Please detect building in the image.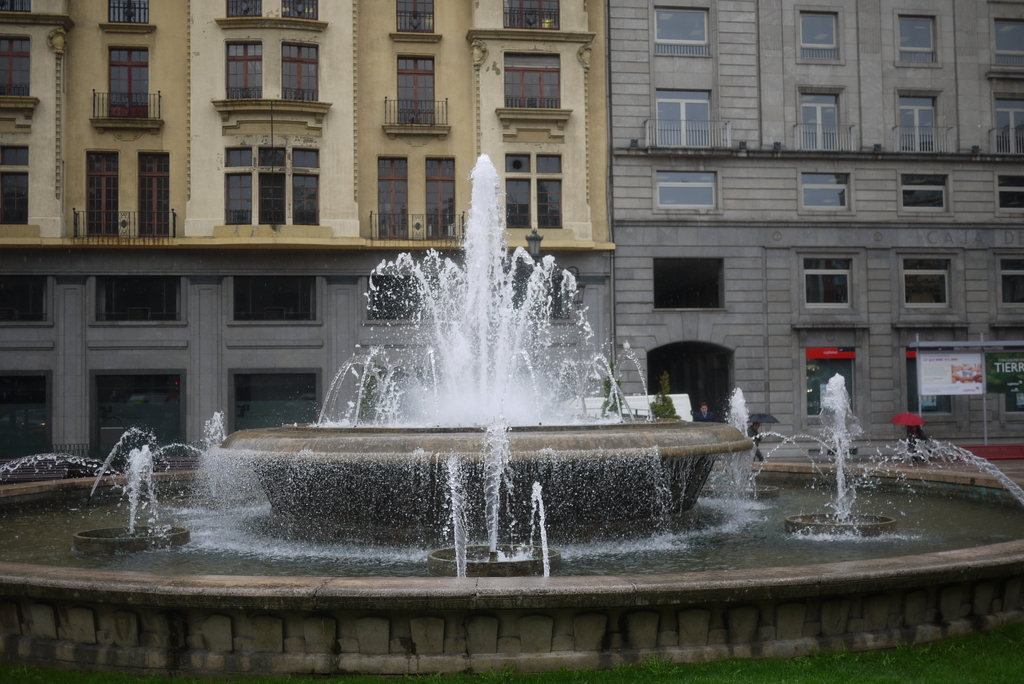
x1=0, y1=0, x2=616, y2=470.
